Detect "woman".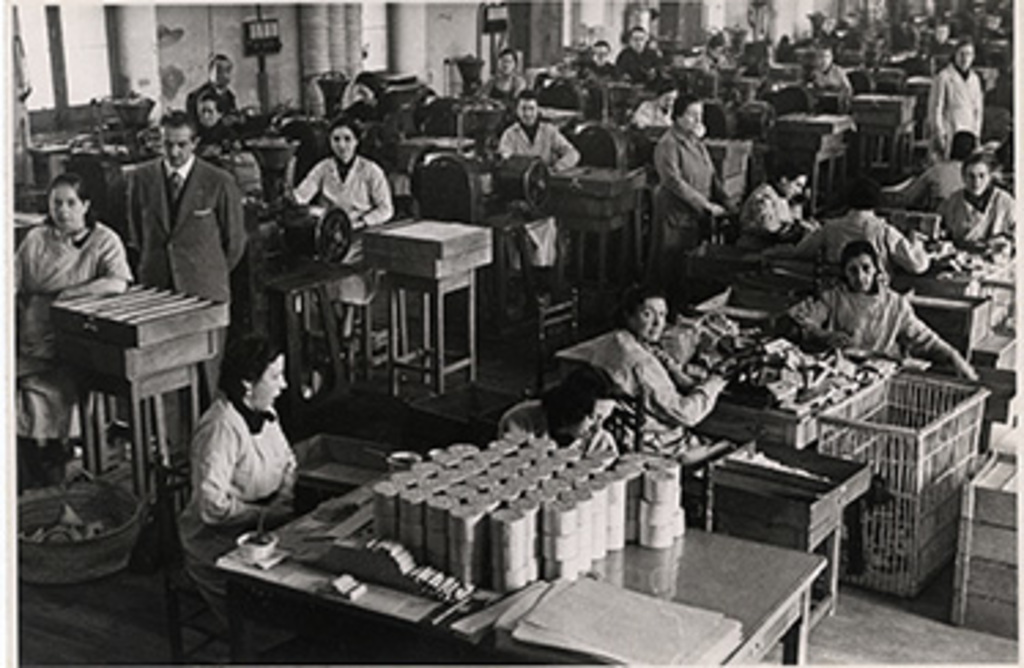
Detected at {"x1": 646, "y1": 93, "x2": 737, "y2": 271}.
